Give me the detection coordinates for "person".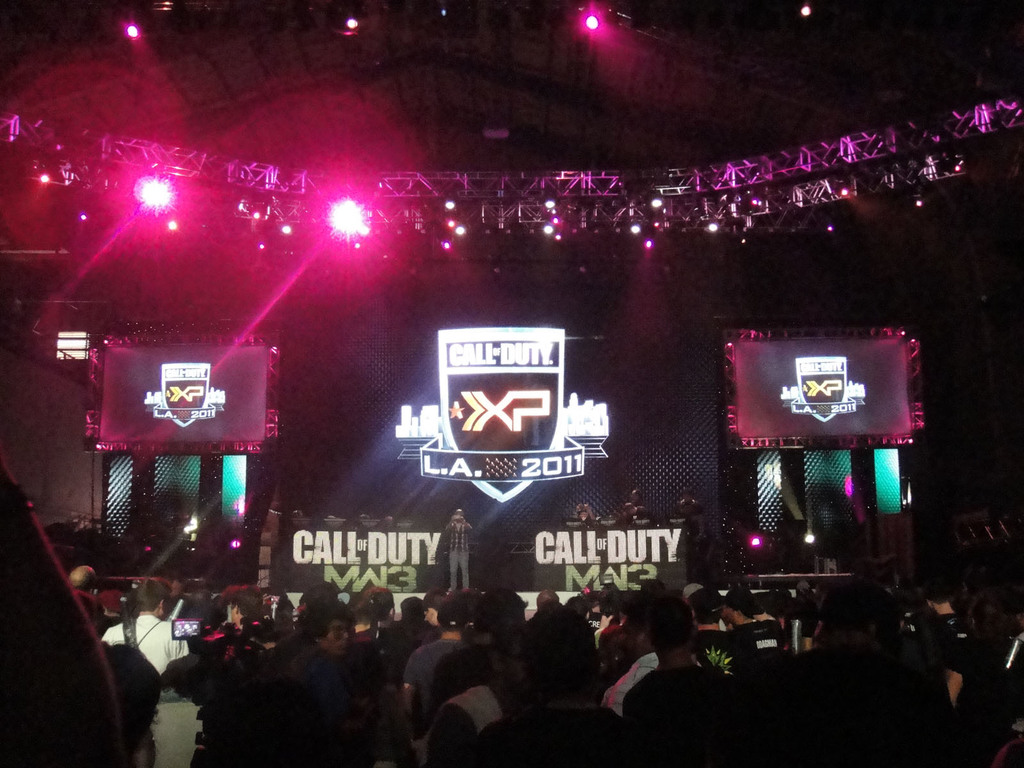
crop(442, 500, 474, 595).
